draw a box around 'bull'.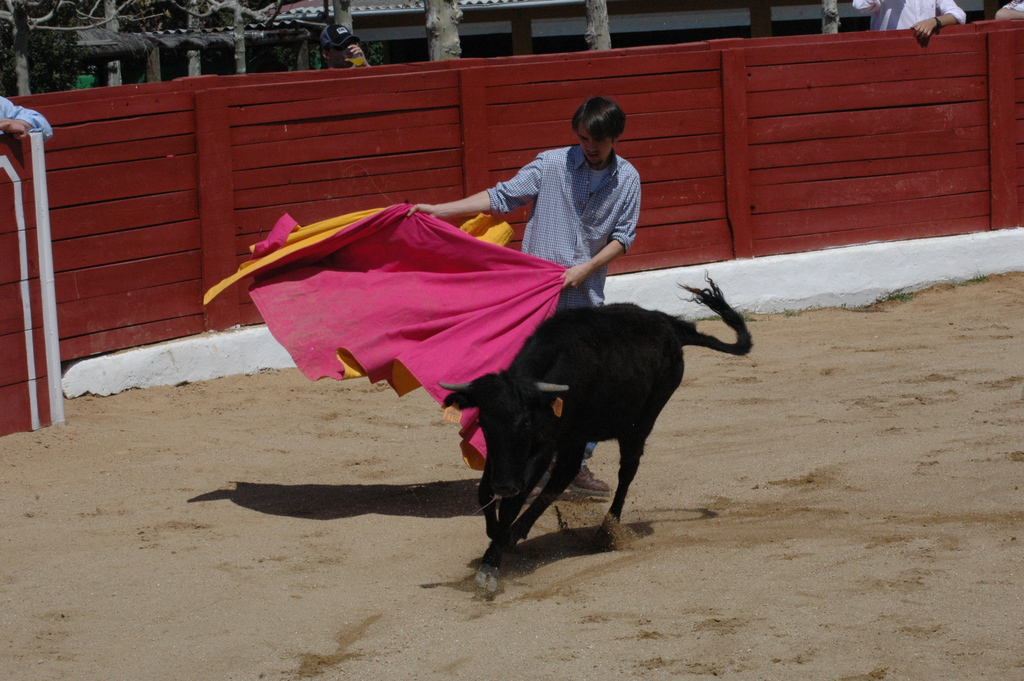
[left=438, top=279, right=763, bottom=595].
